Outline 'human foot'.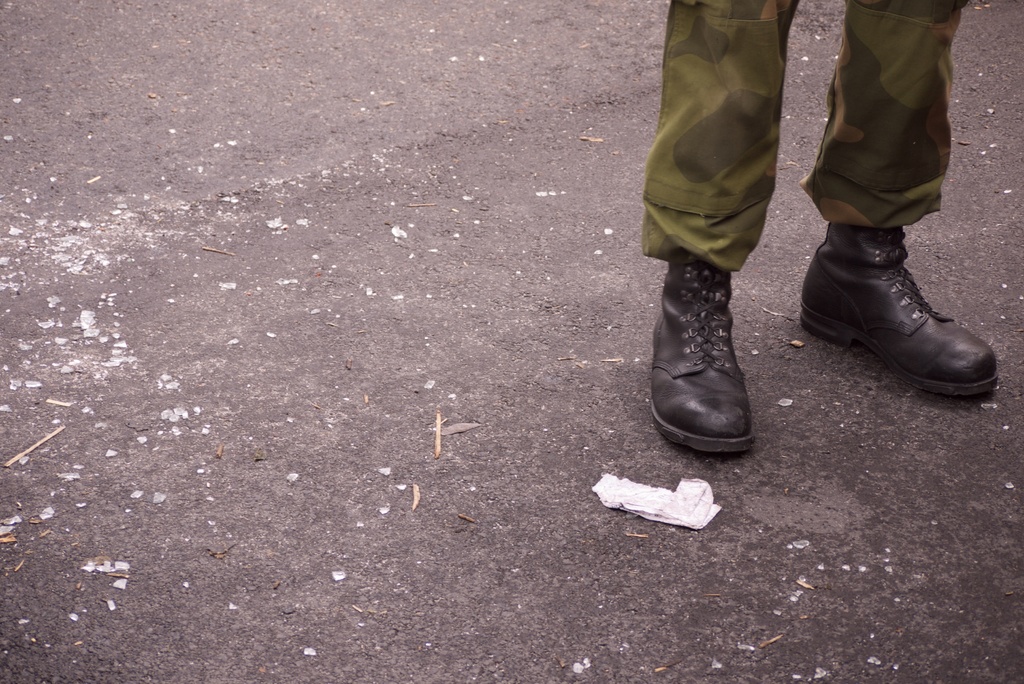
Outline: {"left": 797, "top": 220, "right": 1000, "bottom": 399}.
